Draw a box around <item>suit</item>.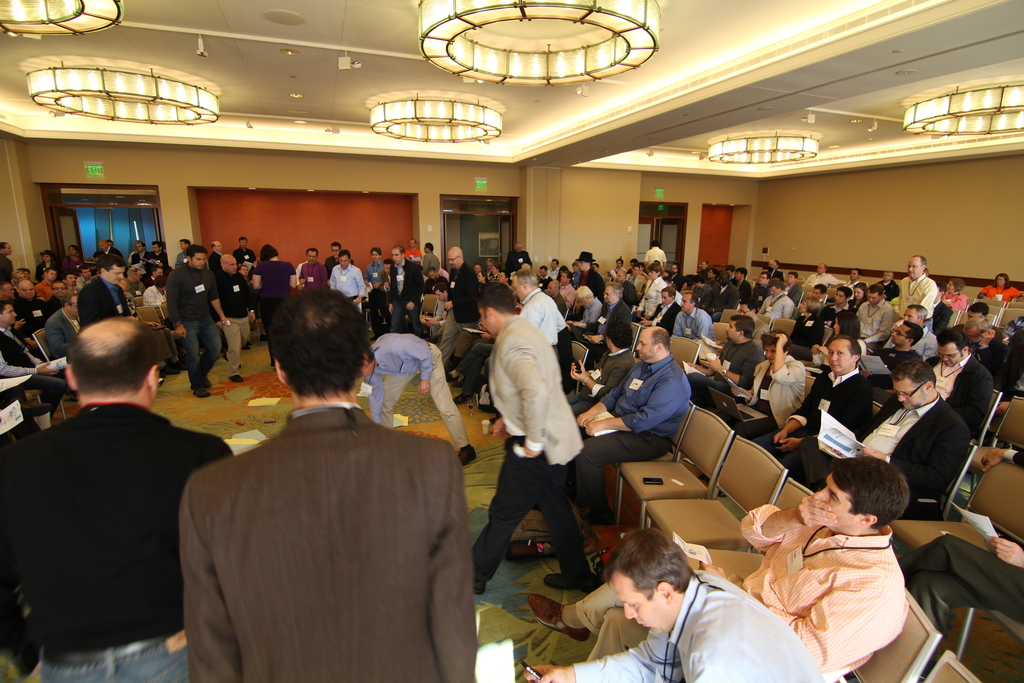
left=440, top=260, right=480, bottom=366.
